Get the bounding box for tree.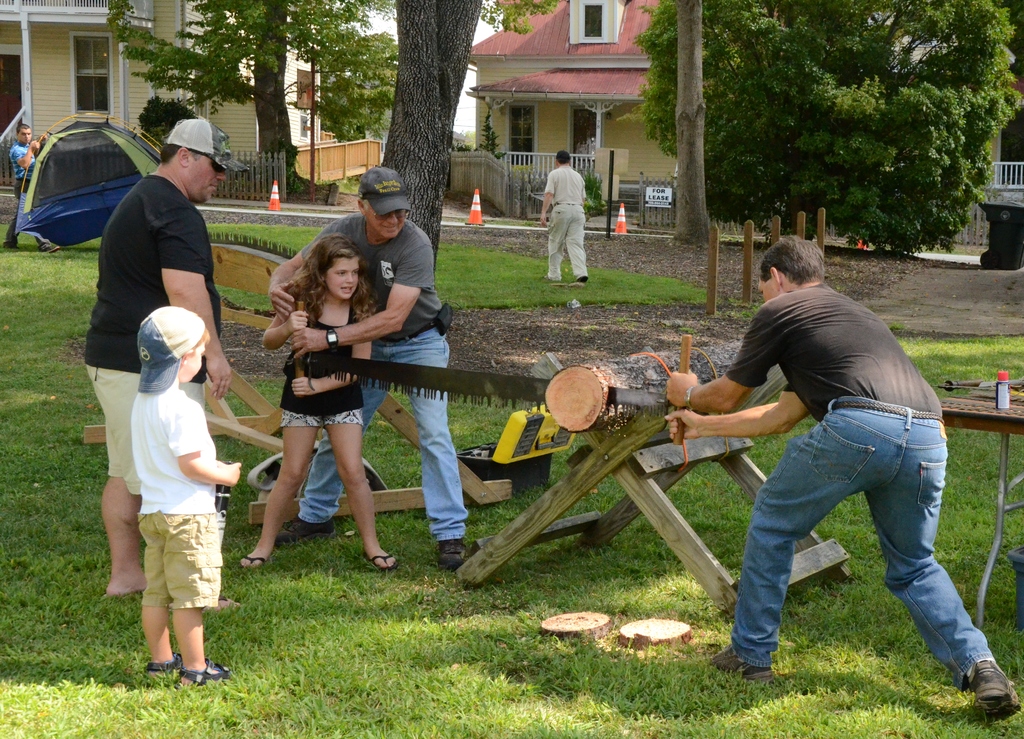
667,0,726,246.
